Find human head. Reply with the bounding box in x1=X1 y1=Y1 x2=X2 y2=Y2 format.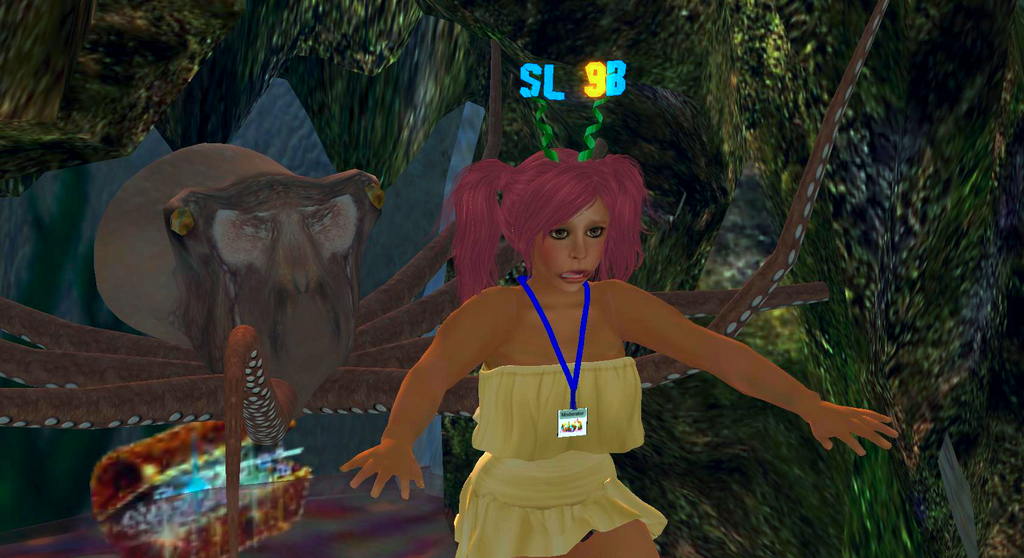
x1=499 y1=147 x2=630 y2=295.
